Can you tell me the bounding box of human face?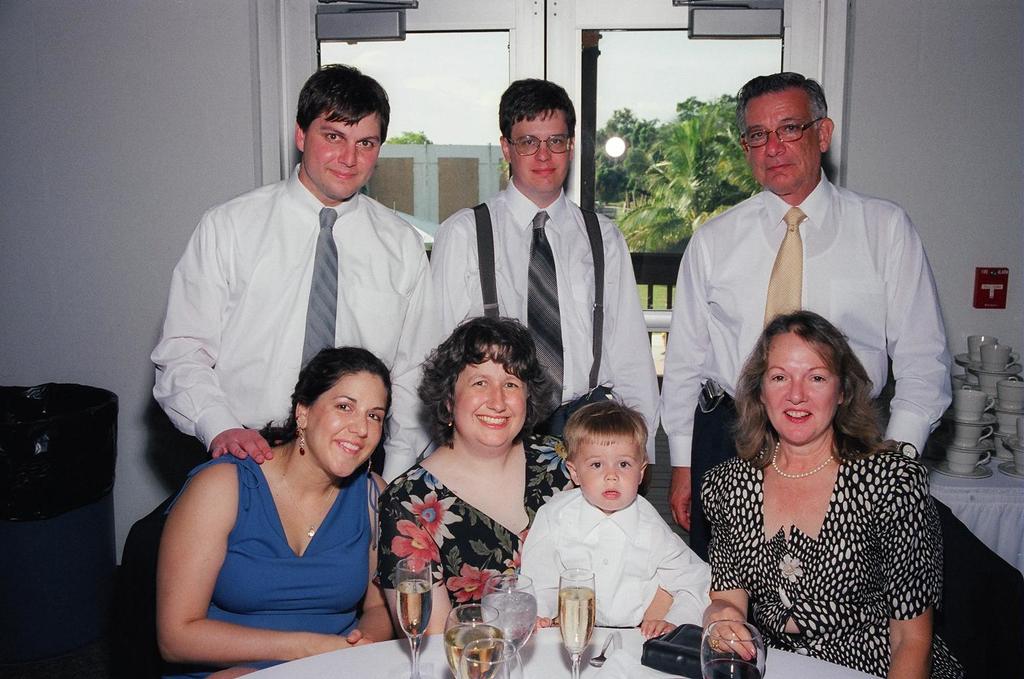
locate(764, 334, 840, 444).
